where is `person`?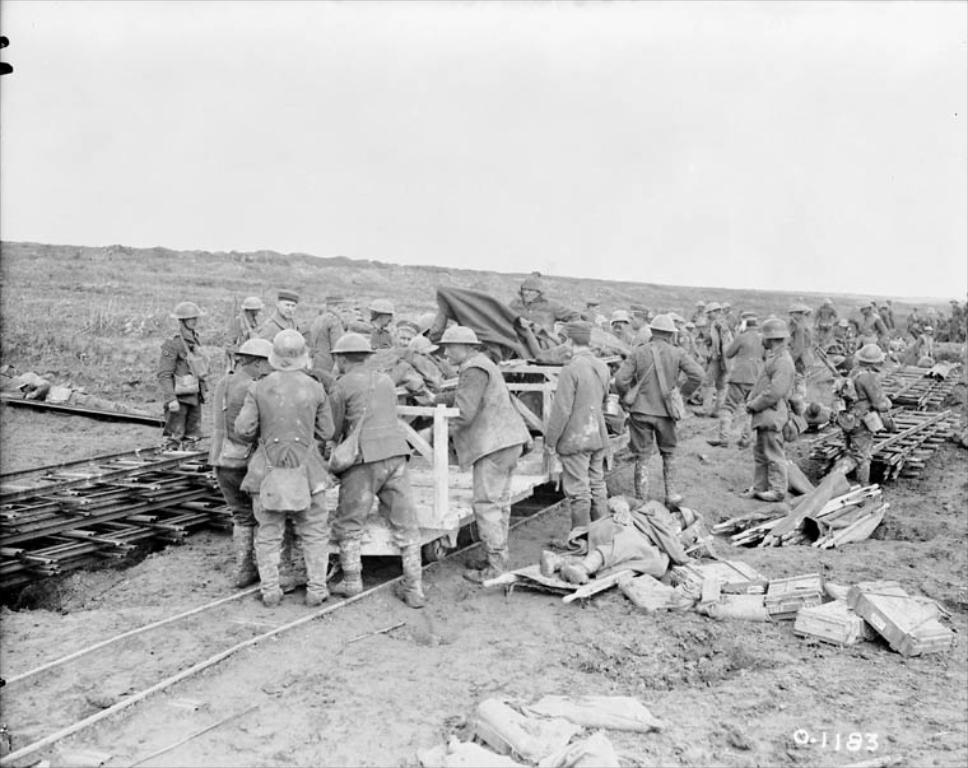
233 313 326 622.
